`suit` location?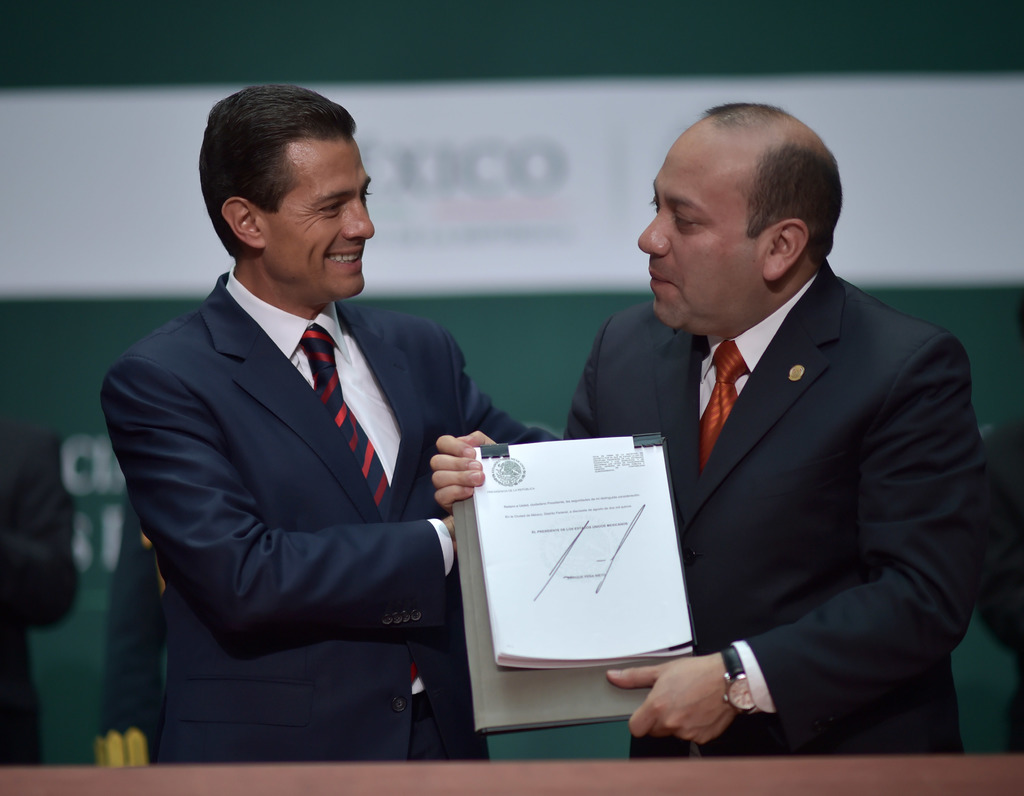
rect(122, 99, 525, 765)
